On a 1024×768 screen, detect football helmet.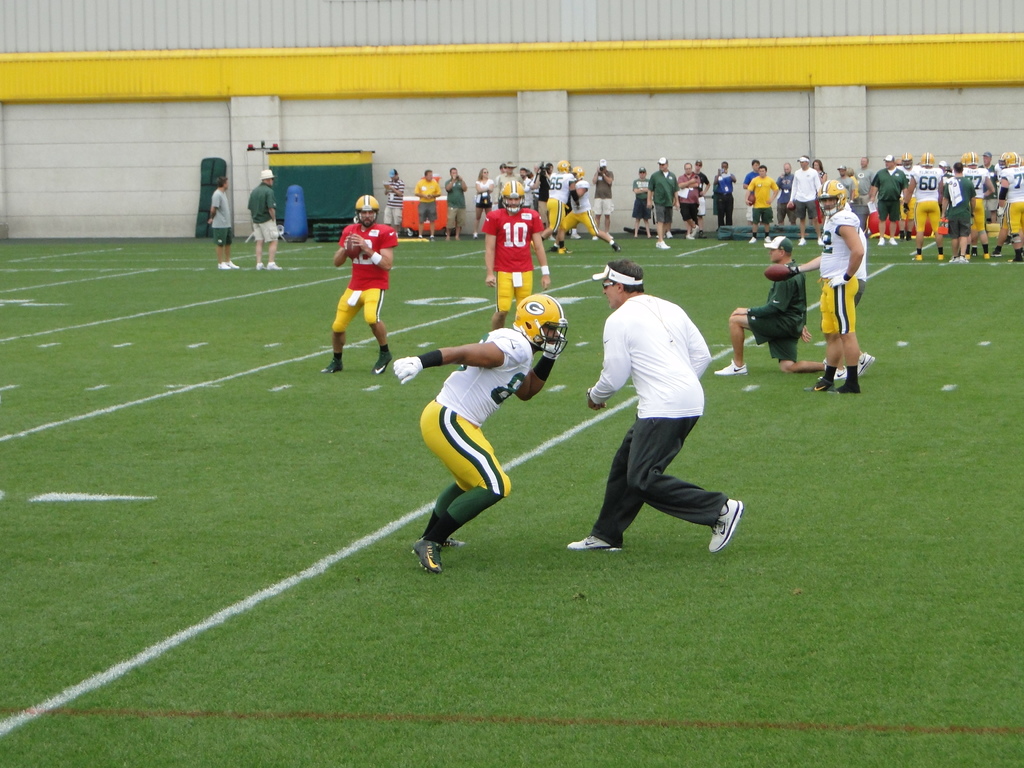
{"x1": 814, "y1": 177, "x2": 845, "y2": 217}.
